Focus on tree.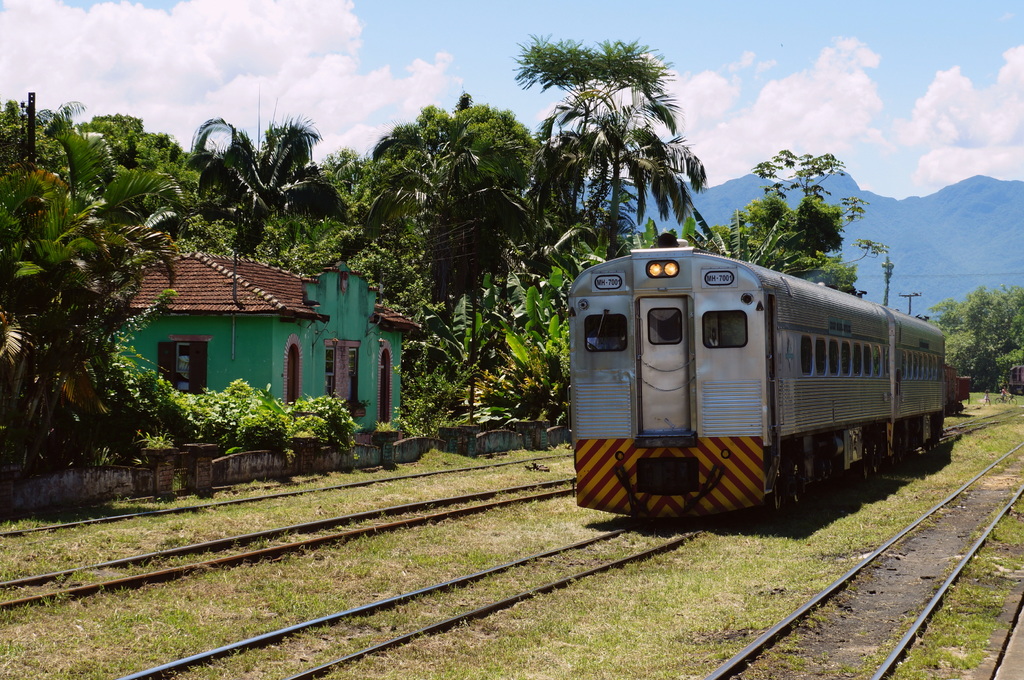
Focused at locate(372, 97, 570, 345).
